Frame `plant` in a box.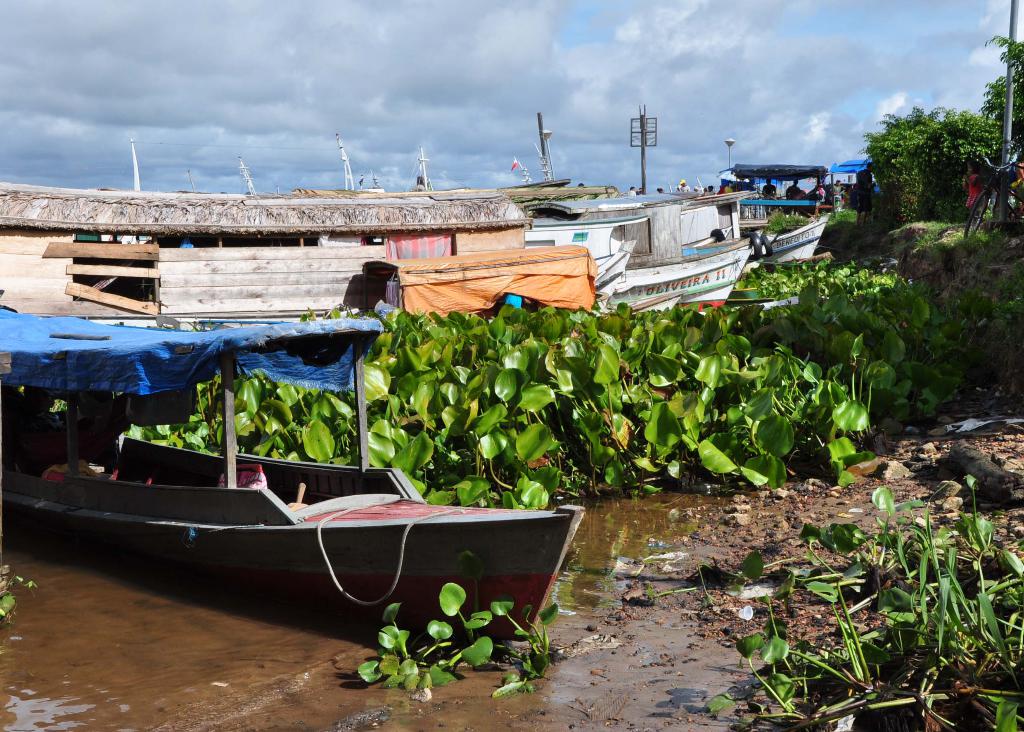
770:211:820:234.
